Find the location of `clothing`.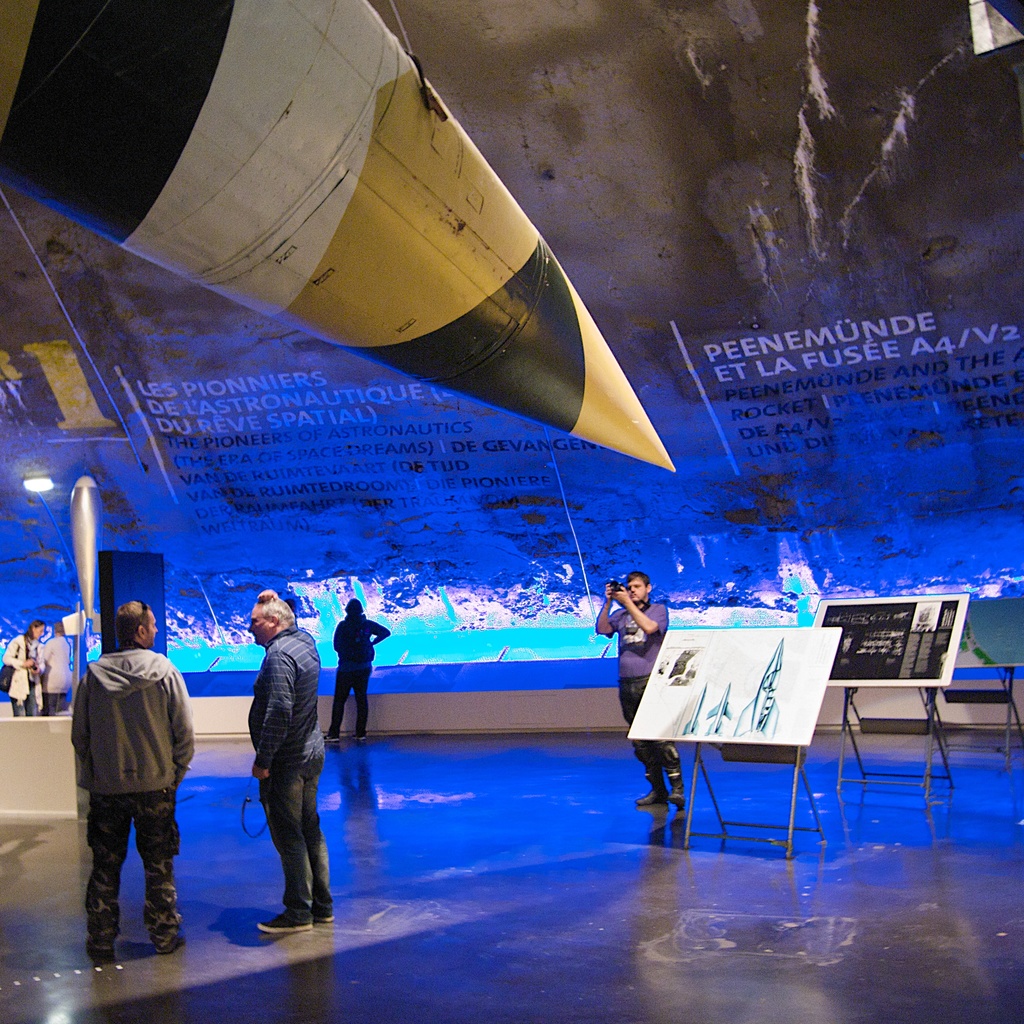
Location: x1=54 y1=601 x2=193 y2=957.
